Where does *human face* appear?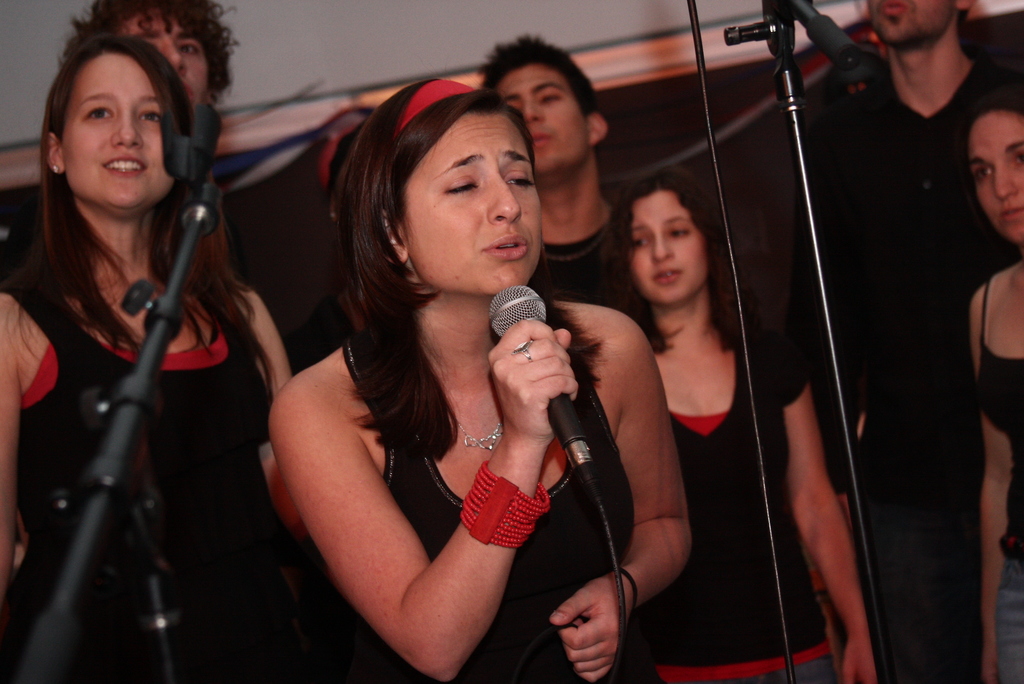
Appears at l=499, t=70, r=591, b=177.
